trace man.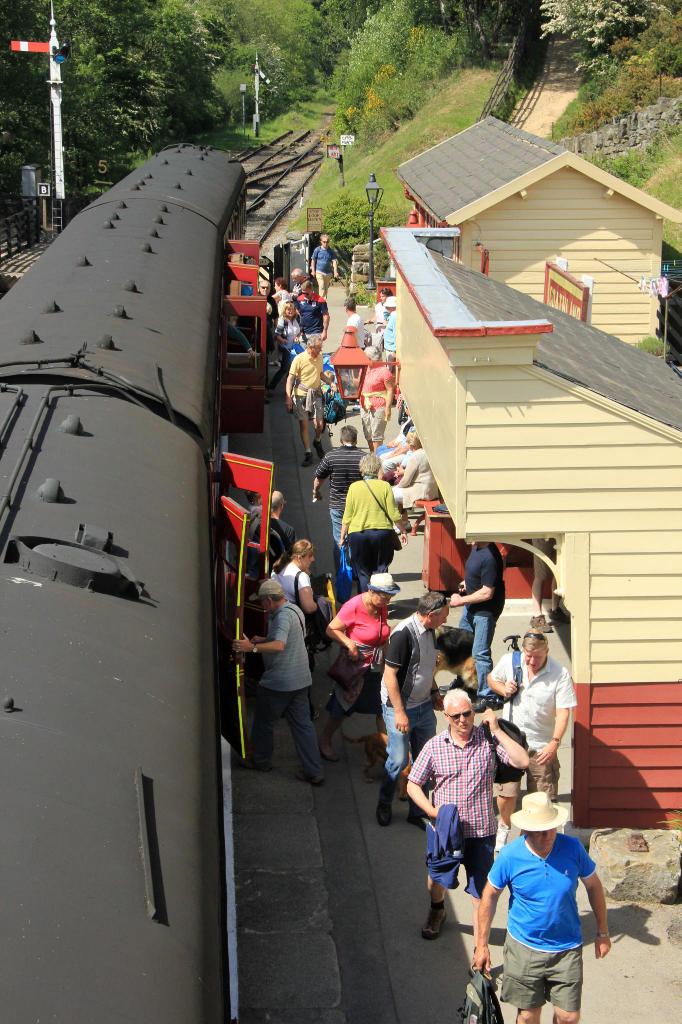
Traced to crop(342, 297, 365, 353).
